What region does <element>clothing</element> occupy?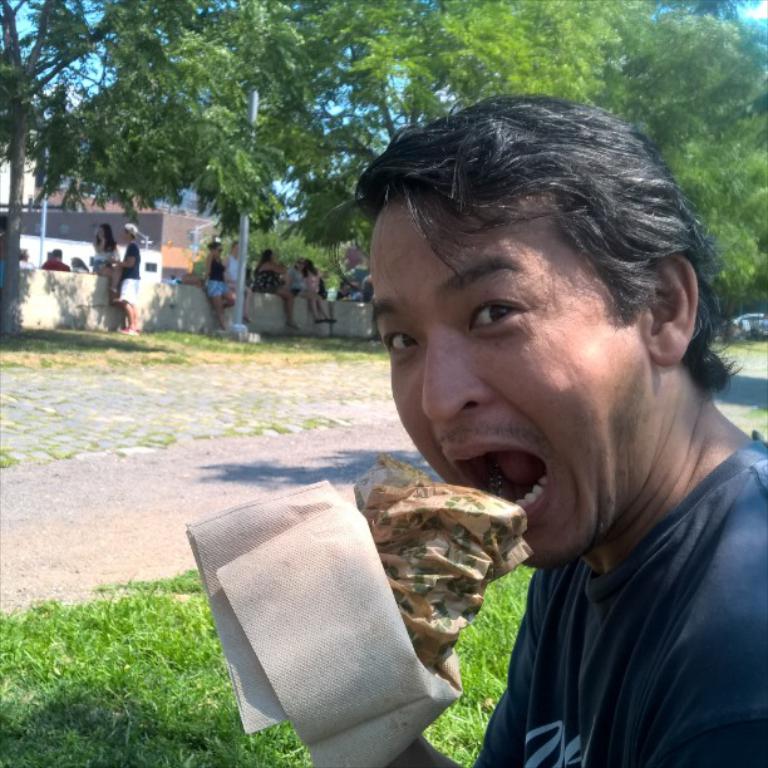
x1=295 y1=265 x2=305 y2=296.
